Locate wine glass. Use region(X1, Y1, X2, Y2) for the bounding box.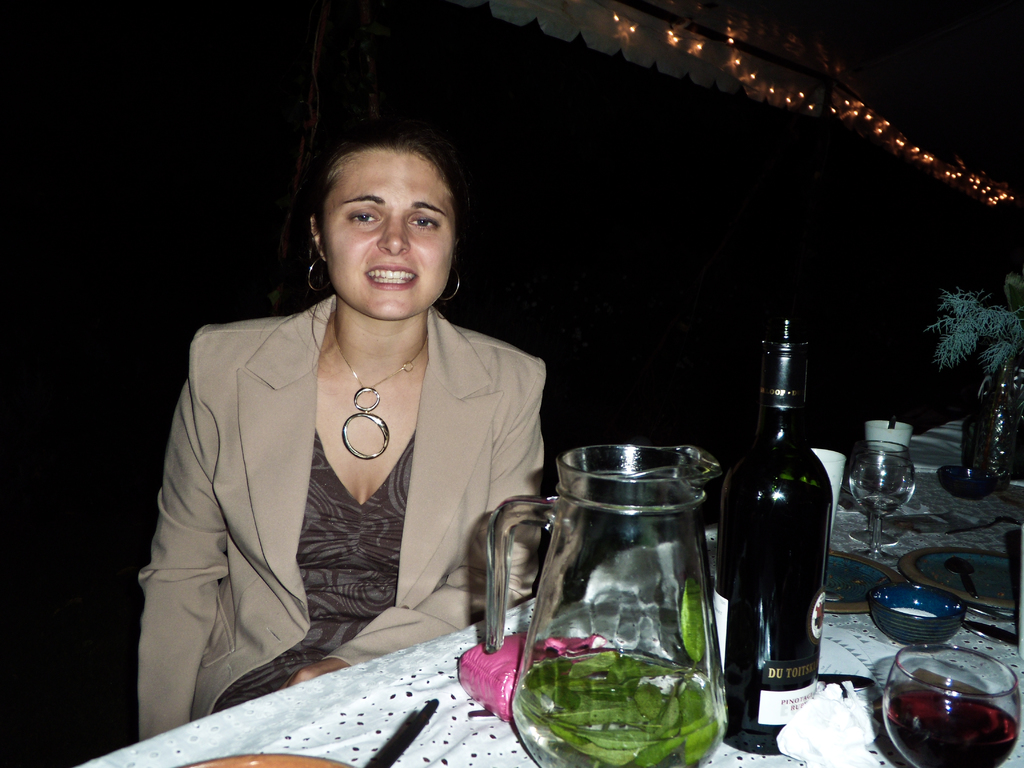
region(847, 442, 920, 564).
